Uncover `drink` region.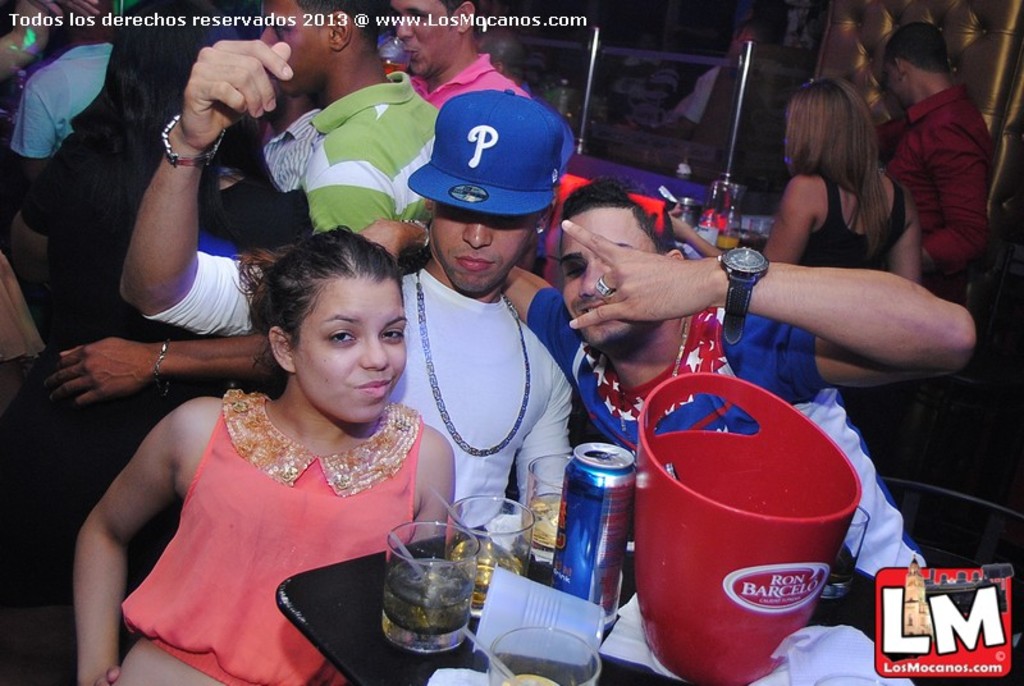
Uncovered: <bbox>714, 230, 740, 252</bbox>.
